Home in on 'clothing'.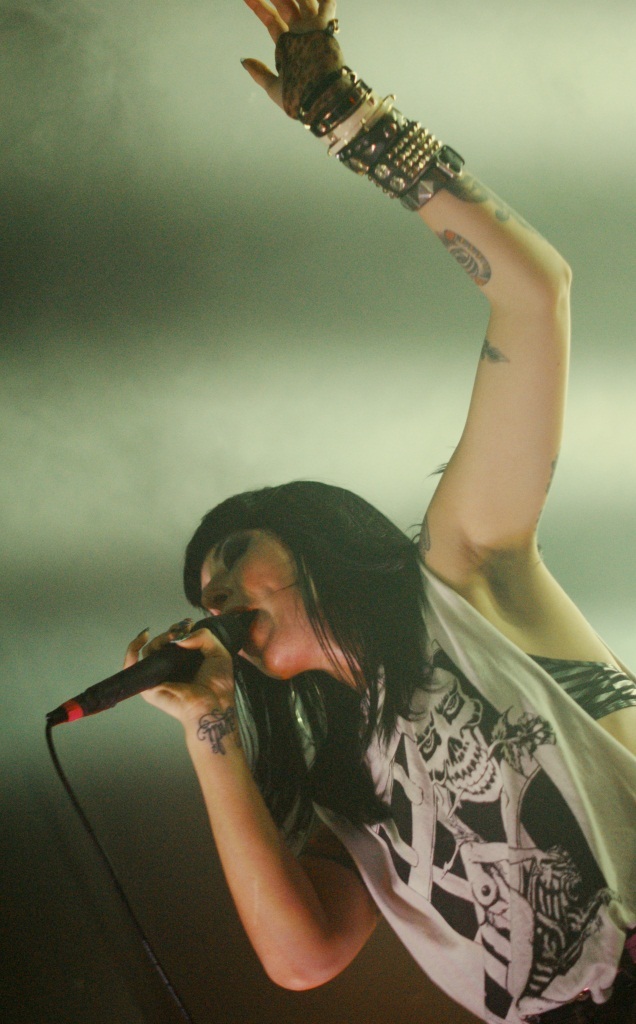
Homed in at l=187, t=559, r=612, b=1015.
